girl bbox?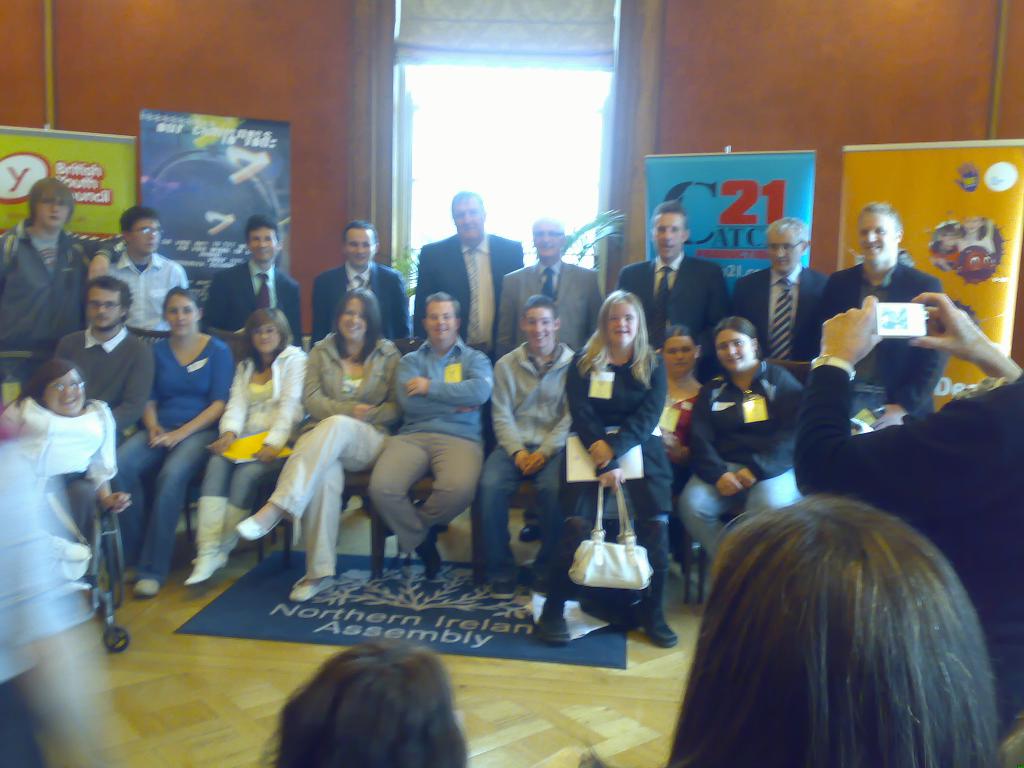
(x1=559, y1=285, x2=678, y2=602)
